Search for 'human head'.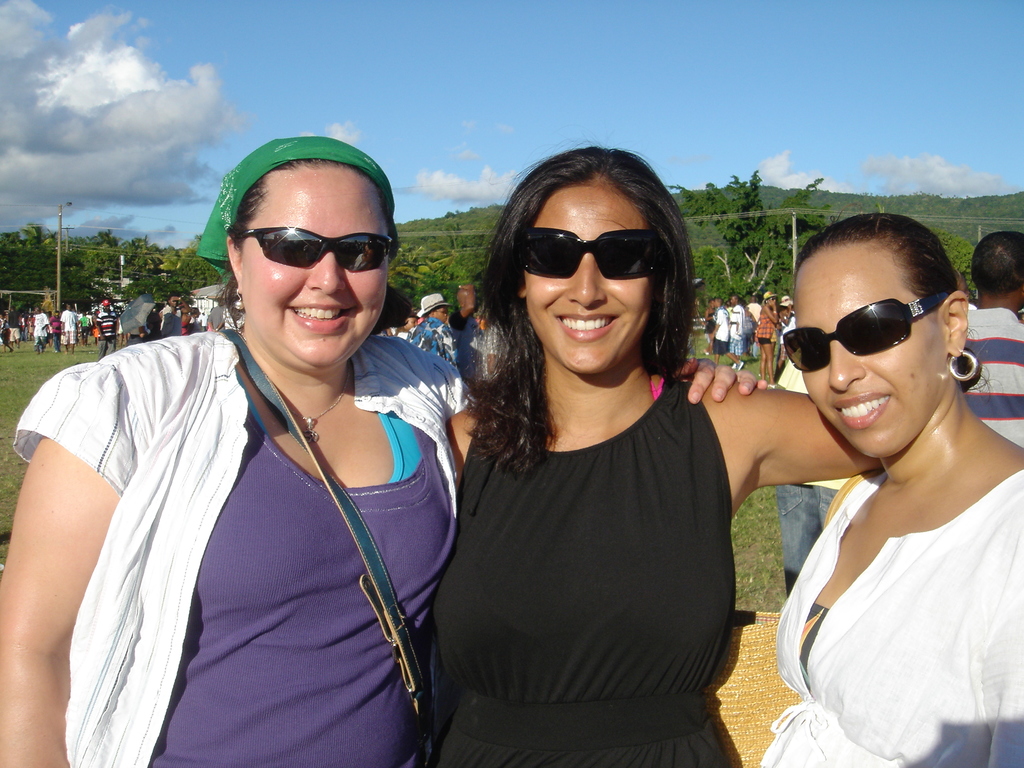
Found at 428/297/451/323.
